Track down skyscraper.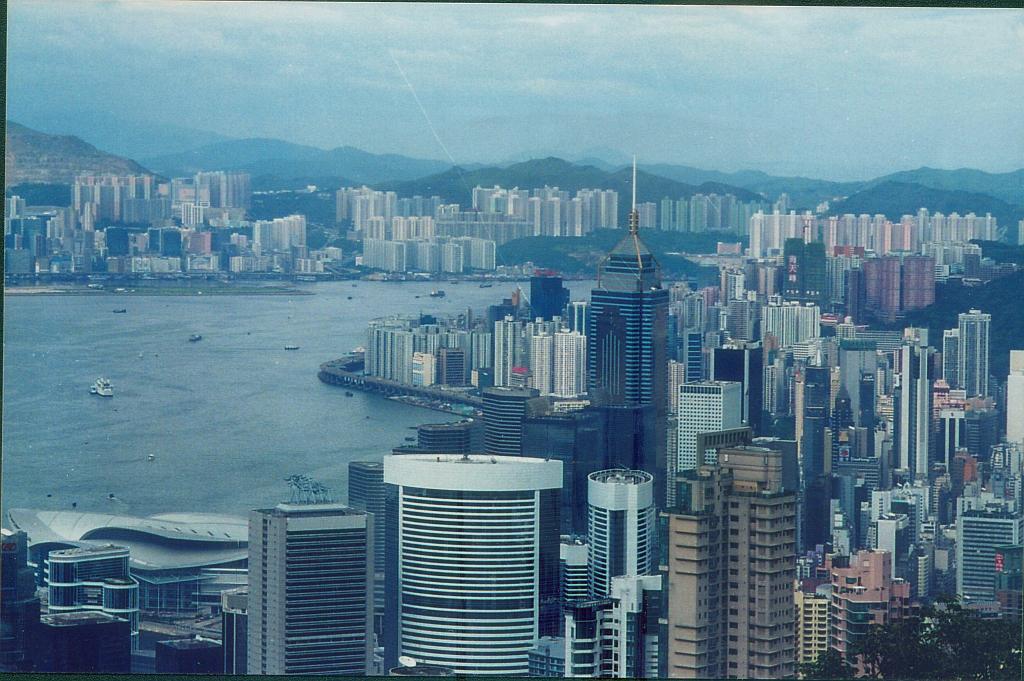
Tracked to [519,160,672,635].
